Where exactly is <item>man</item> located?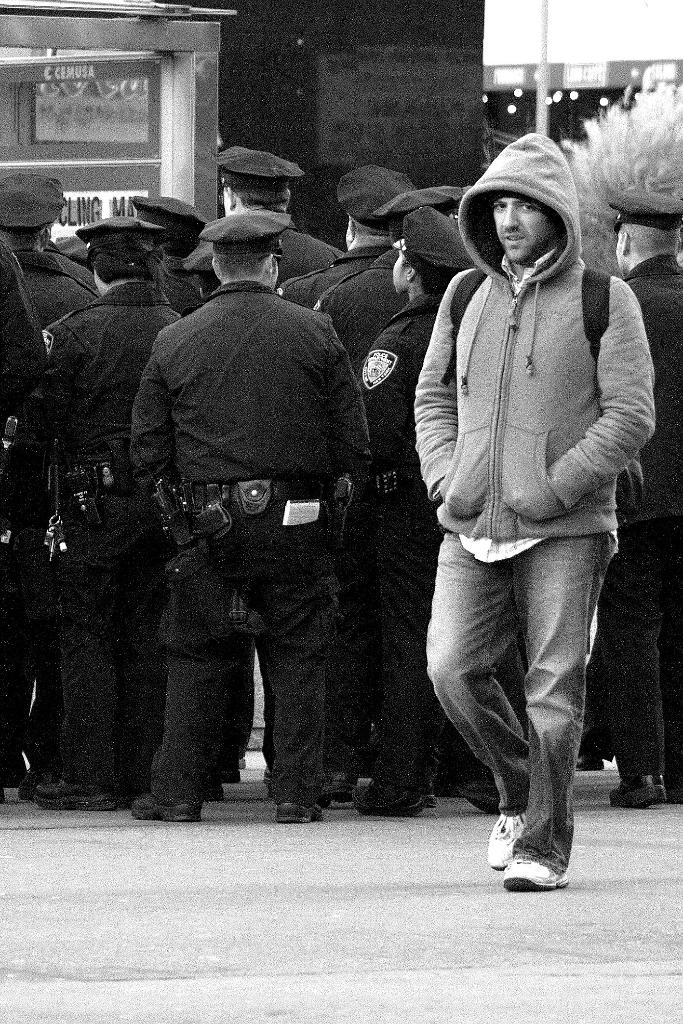
Its bounding box is l=115, t=249, r=390, b=828.
